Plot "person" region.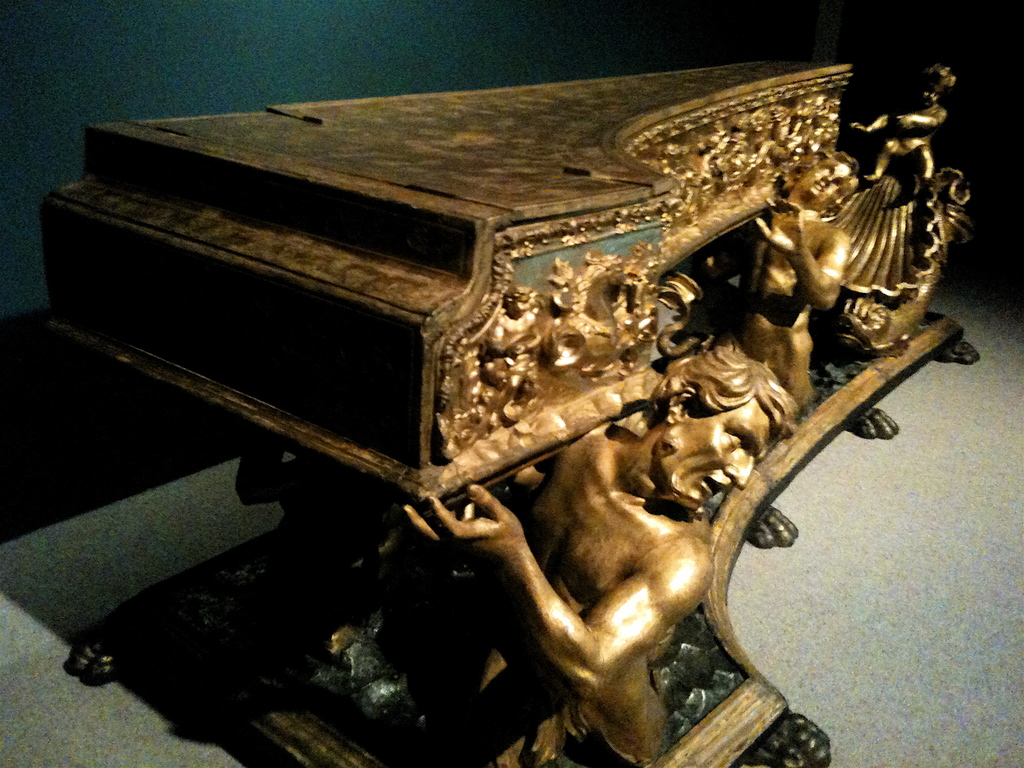
Plotted at [726, 155, 858, 409].
